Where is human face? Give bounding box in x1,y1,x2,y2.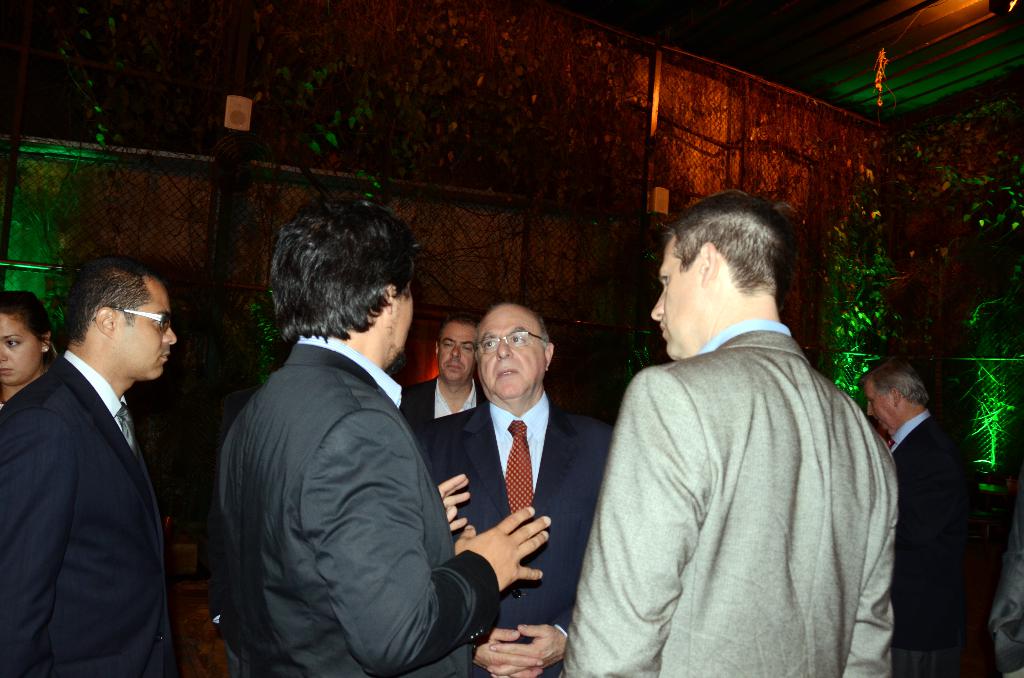
0,321,43,389.
